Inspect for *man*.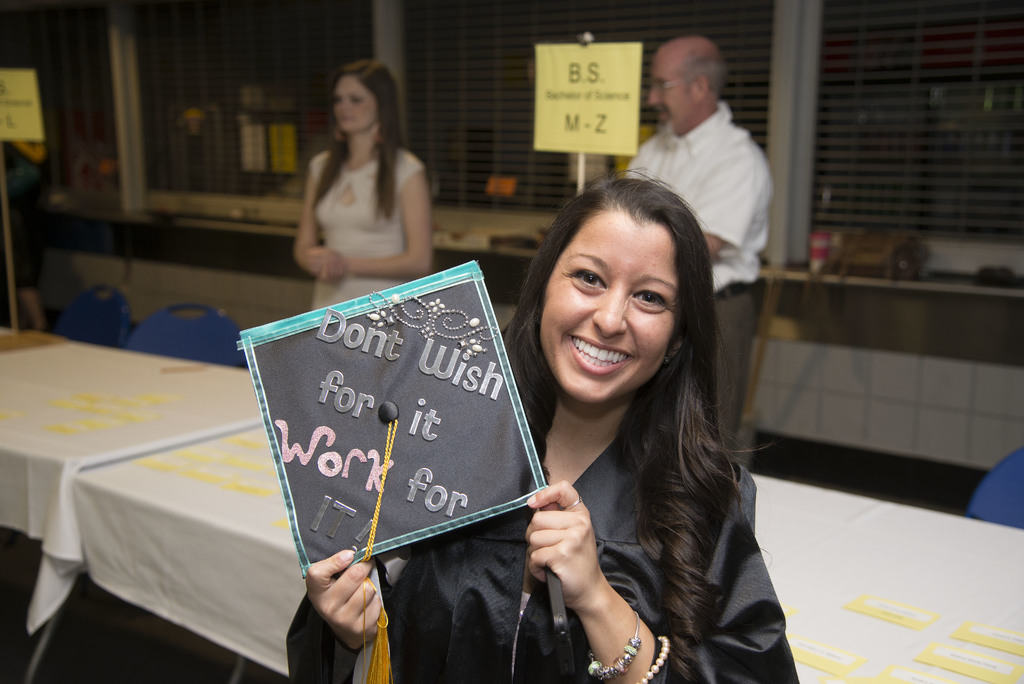
Inspection: locate(619, 28, 776, 471).
